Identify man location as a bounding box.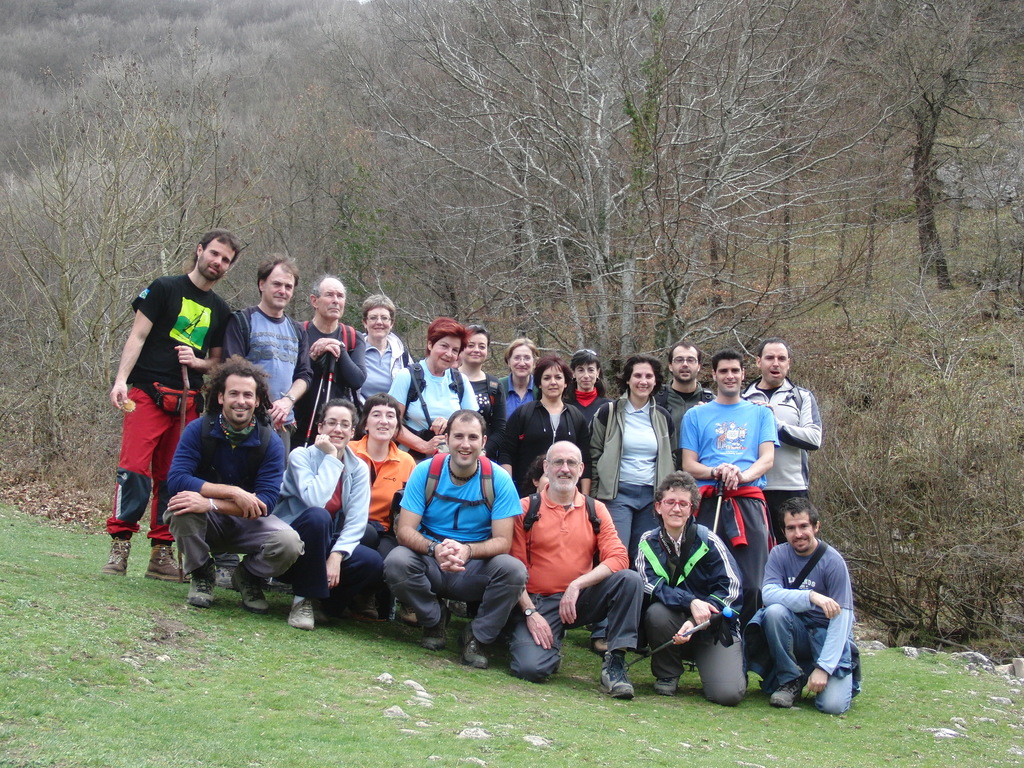
x1=696, y1=337, x2=822, y2=544.
